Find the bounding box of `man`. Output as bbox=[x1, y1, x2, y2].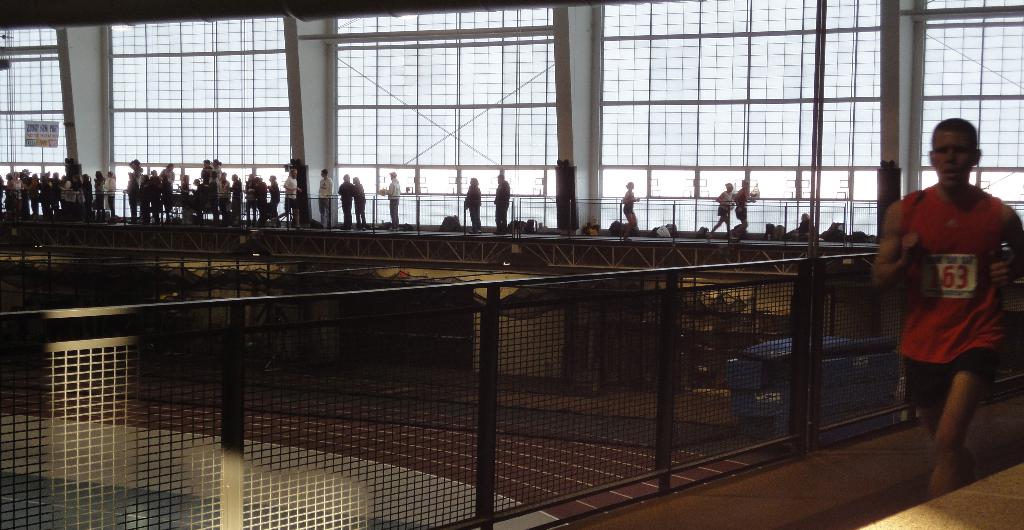
bbox=[492, 173, 509, 236].
